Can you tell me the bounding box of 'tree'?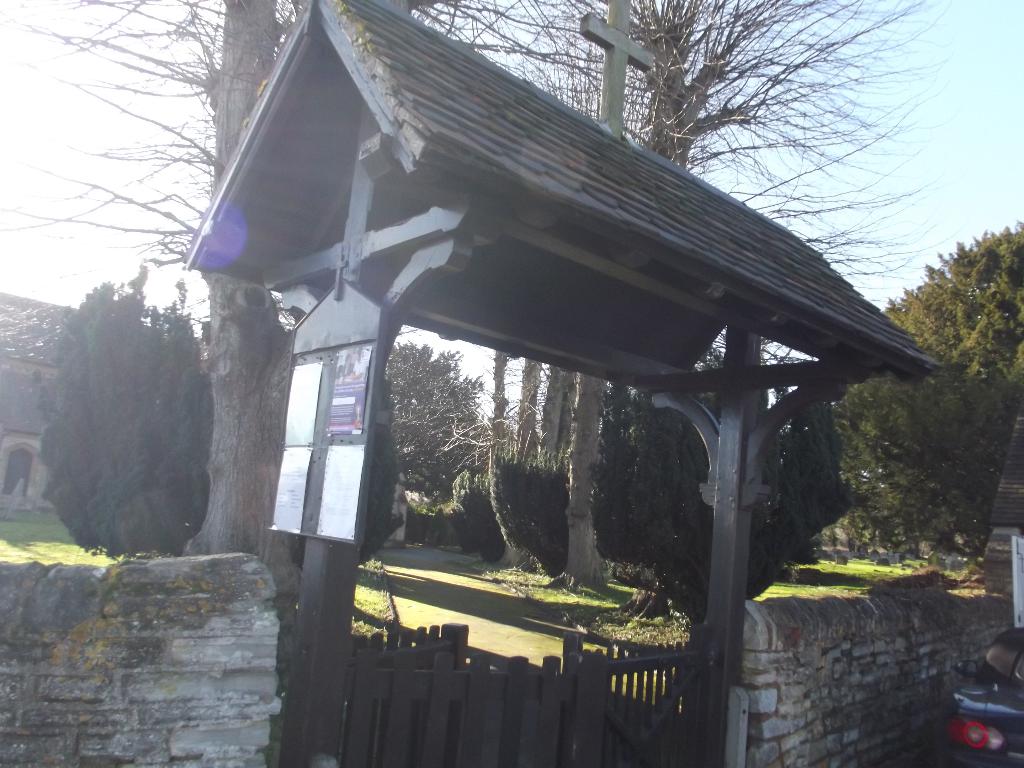
<region>31, 262, 212, 557</region>.
